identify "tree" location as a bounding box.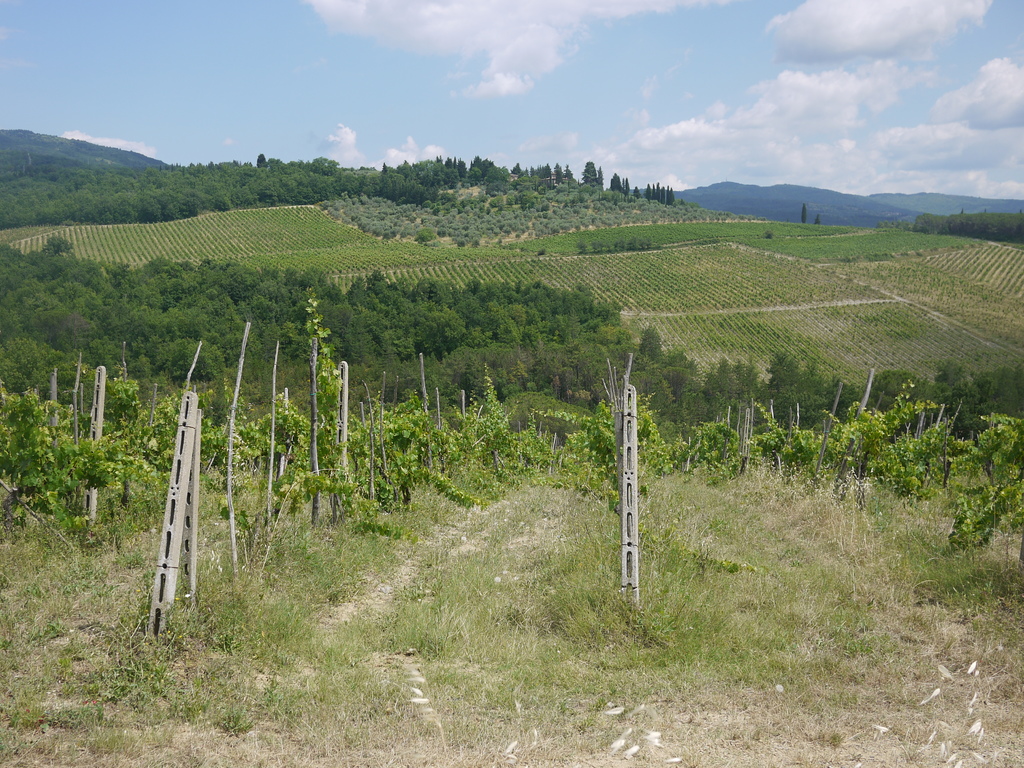
552 162 563 189.
